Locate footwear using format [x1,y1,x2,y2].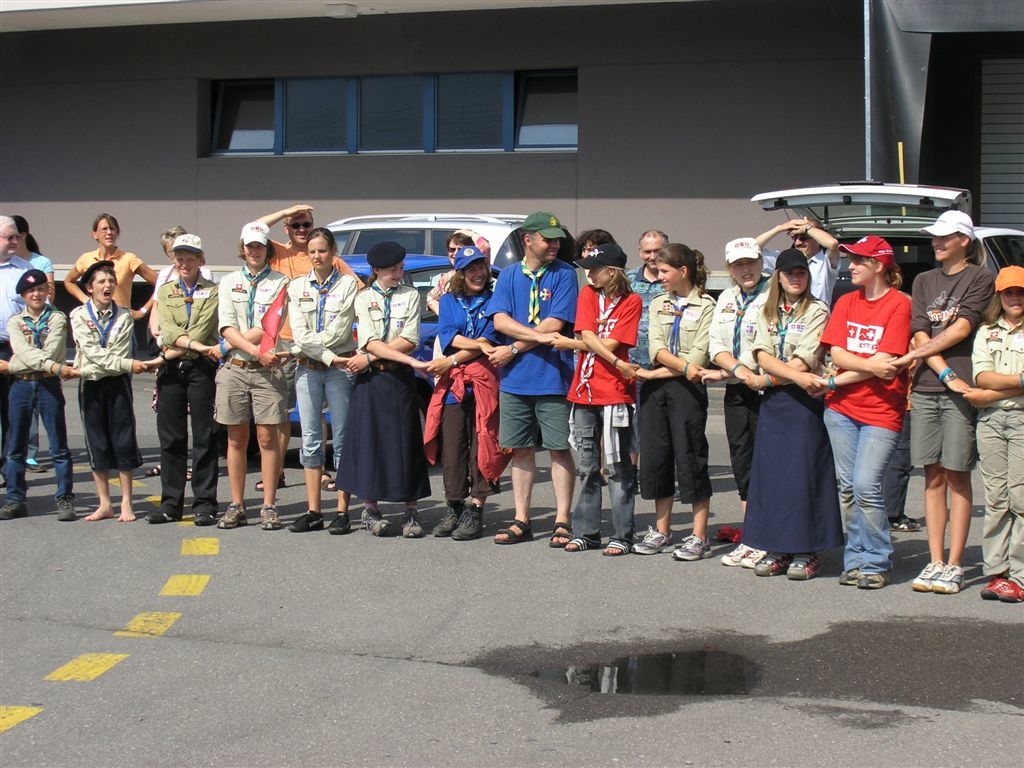
[186,467,195,482].
